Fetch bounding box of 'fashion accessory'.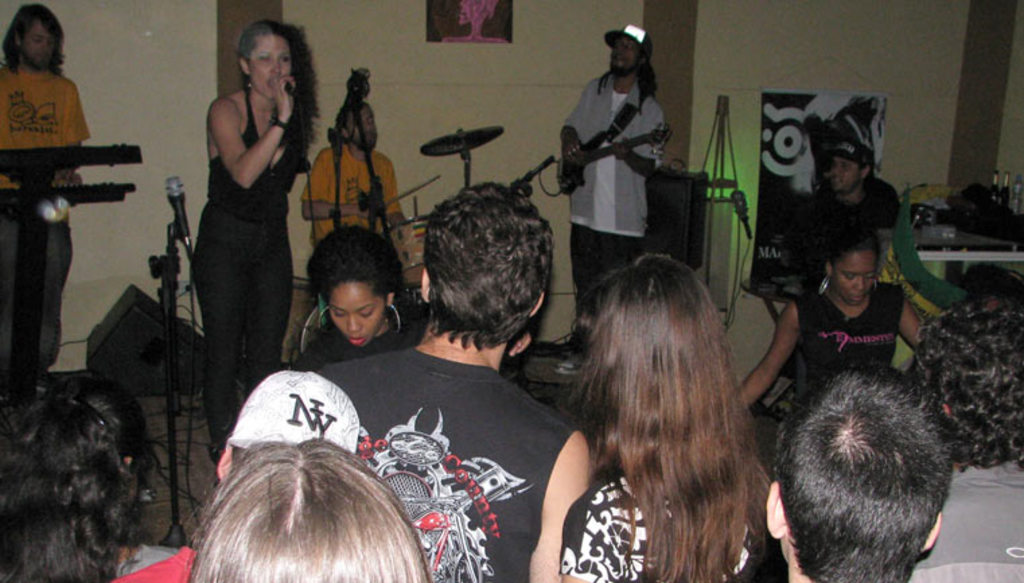
Bbox: (223, 369, 361, 452).
